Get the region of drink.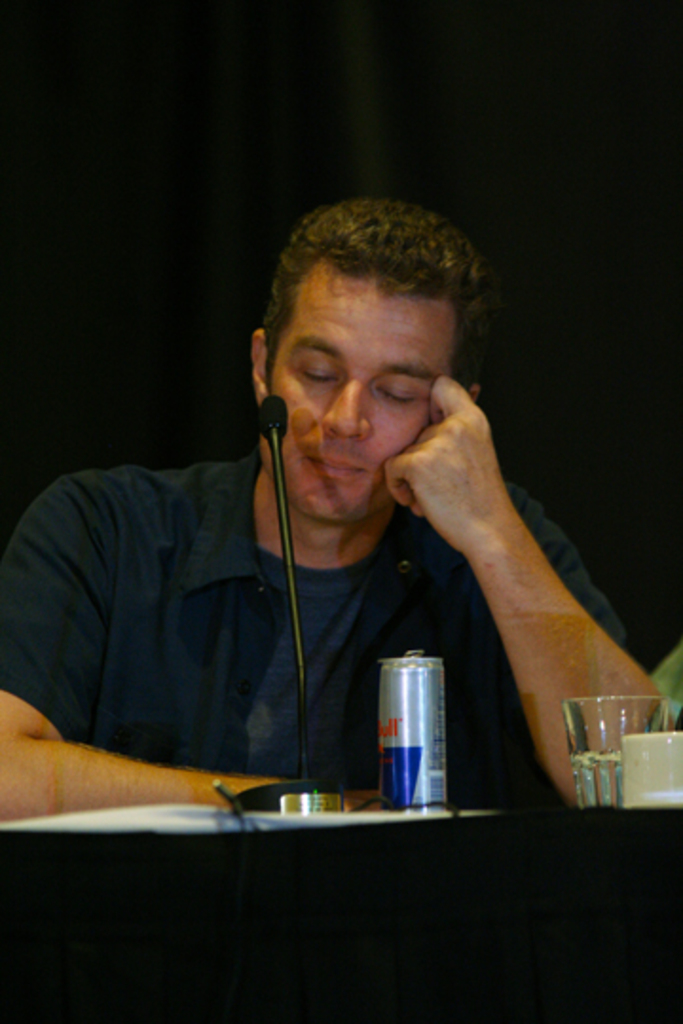
<bbox>575, 755, 624, 810</bbox>.
